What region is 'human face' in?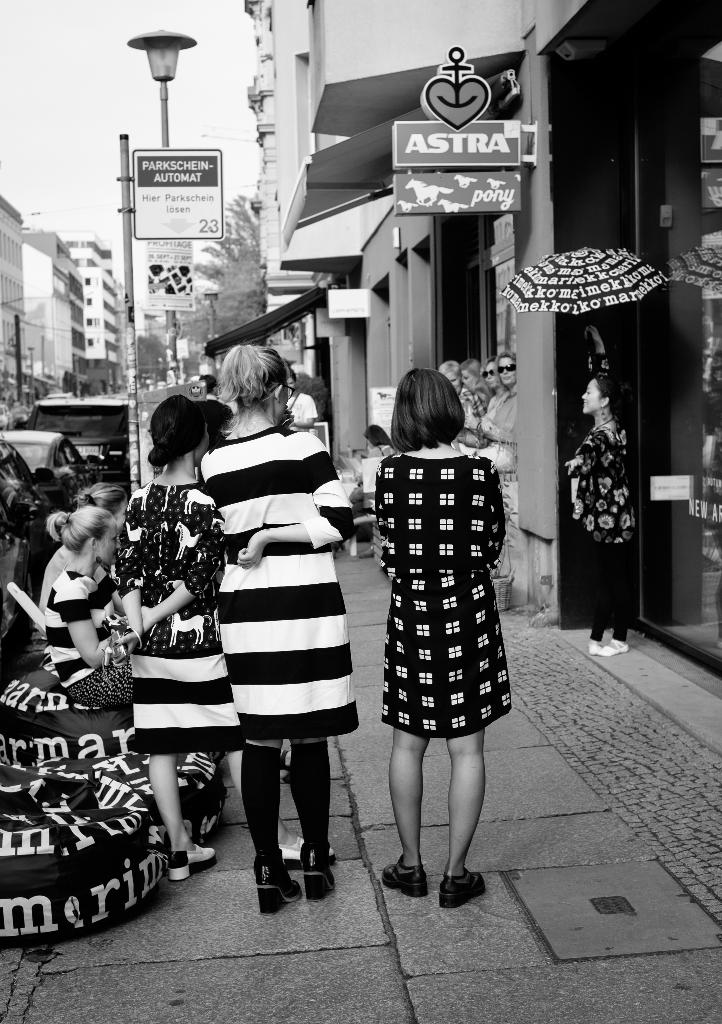
x1=90, y1=524, x2=120, y2=572.
